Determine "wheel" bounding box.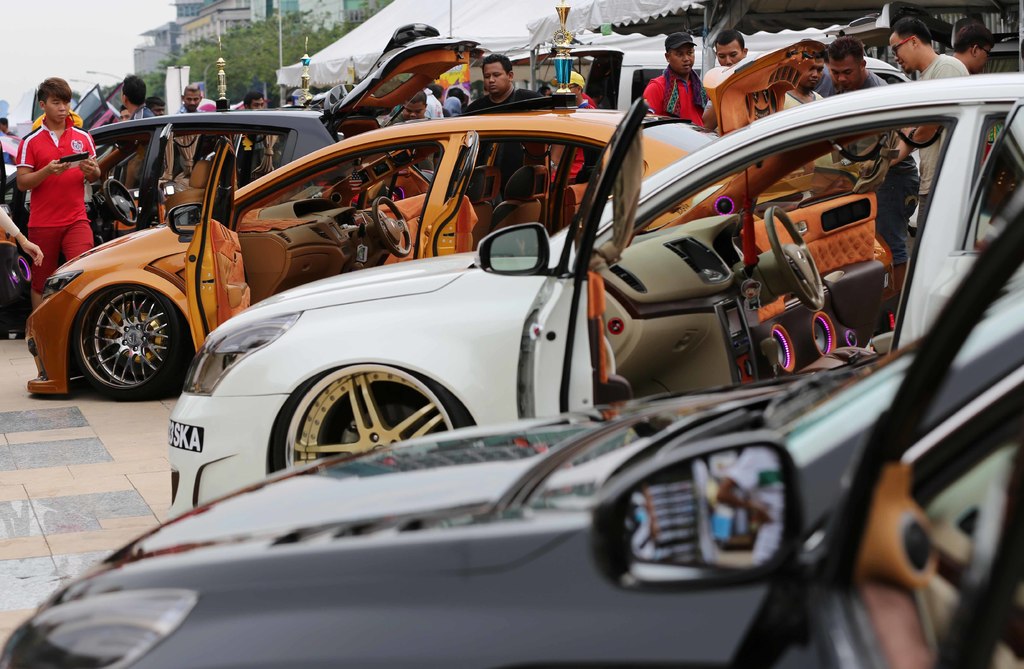
Determined: <region>104, 177, 138, 227</region>.
